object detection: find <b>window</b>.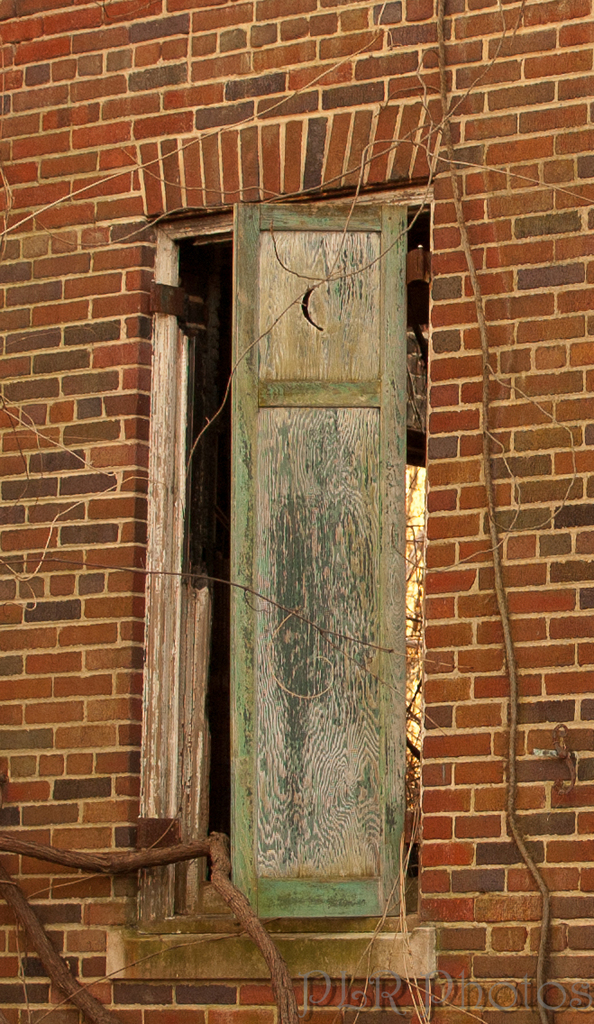
box(143, 179, 429, 976).
